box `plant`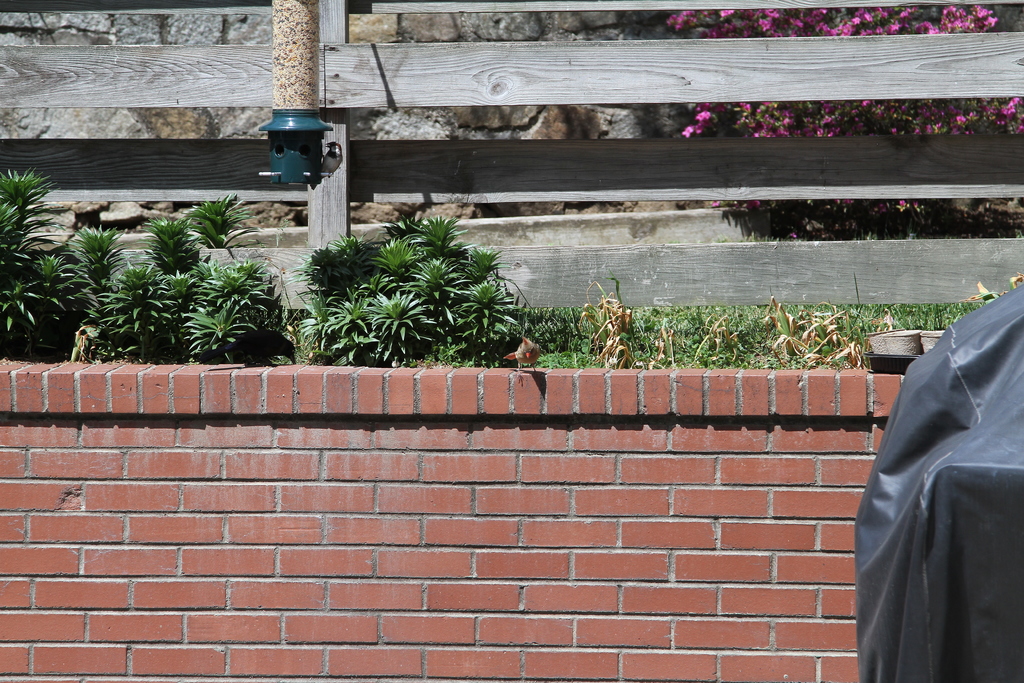
[x1=56, y1=226, x2=160, y2=365]
